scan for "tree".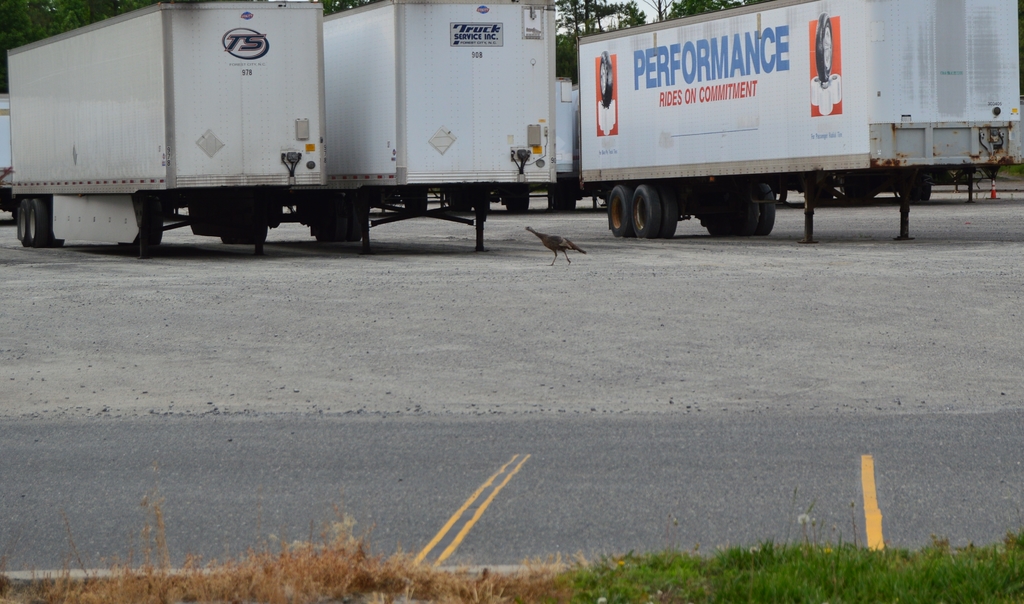
Scan result: [x1=552, y1=0, x2=625, y2=88].
